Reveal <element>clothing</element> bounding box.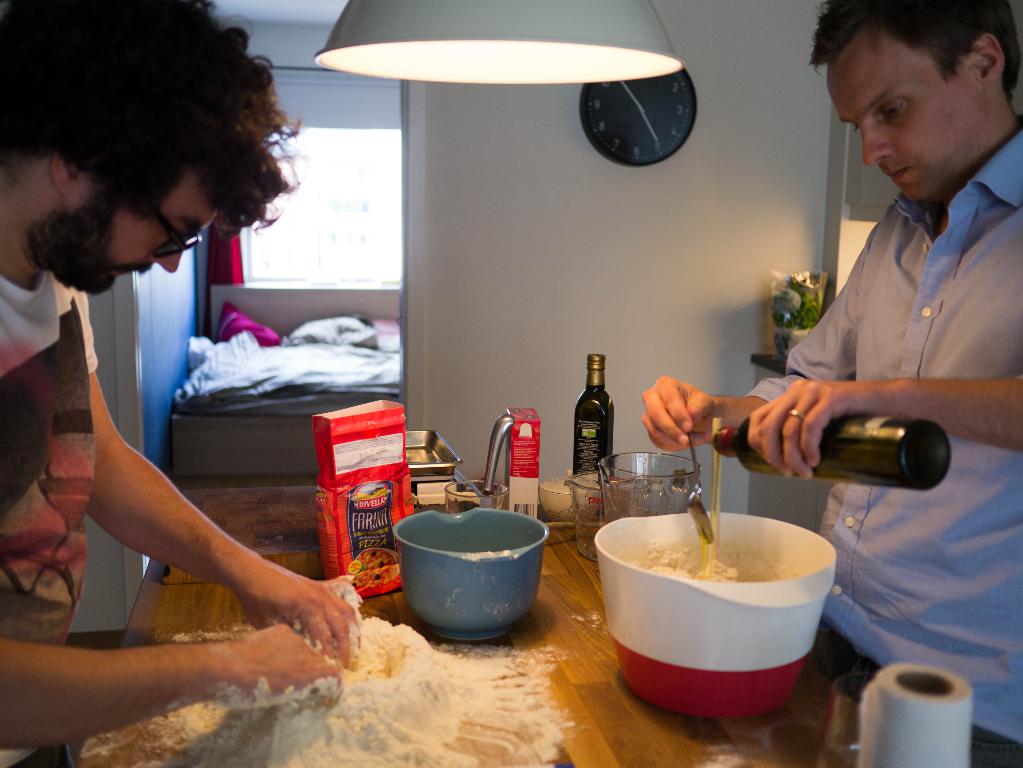
Revealed: BBox(735, 130, 1022, 767).
